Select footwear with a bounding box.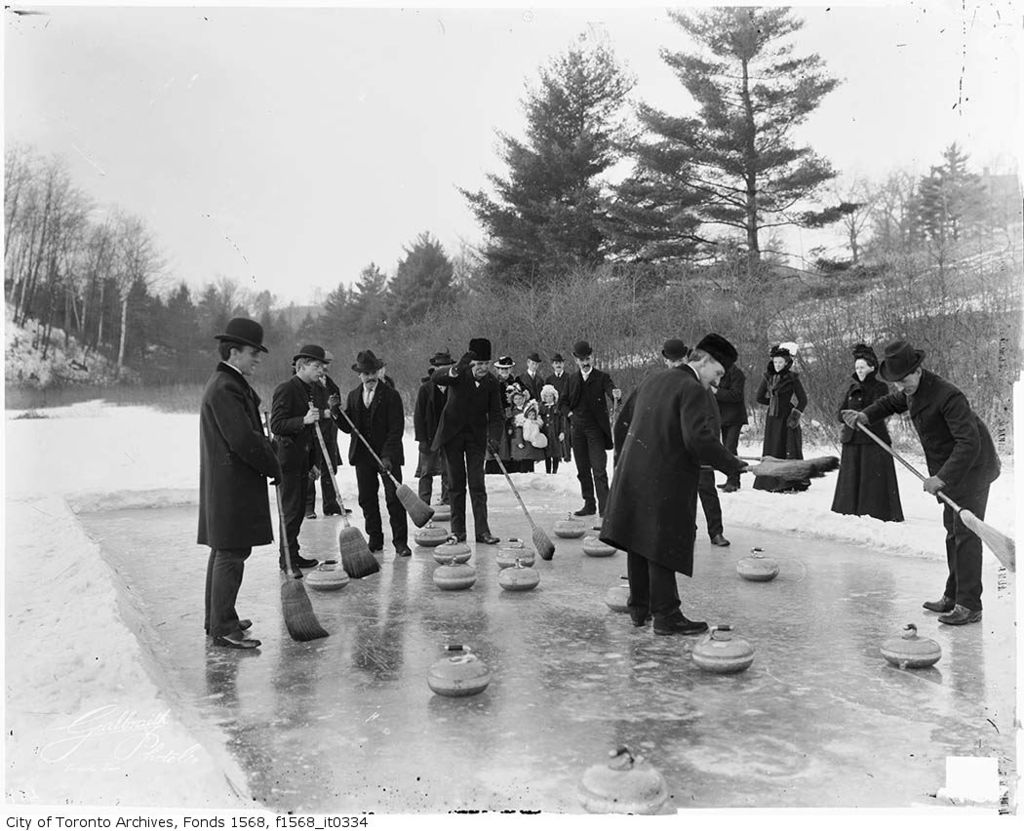
<bbox>475, 528, 501, 547</bbox>.
